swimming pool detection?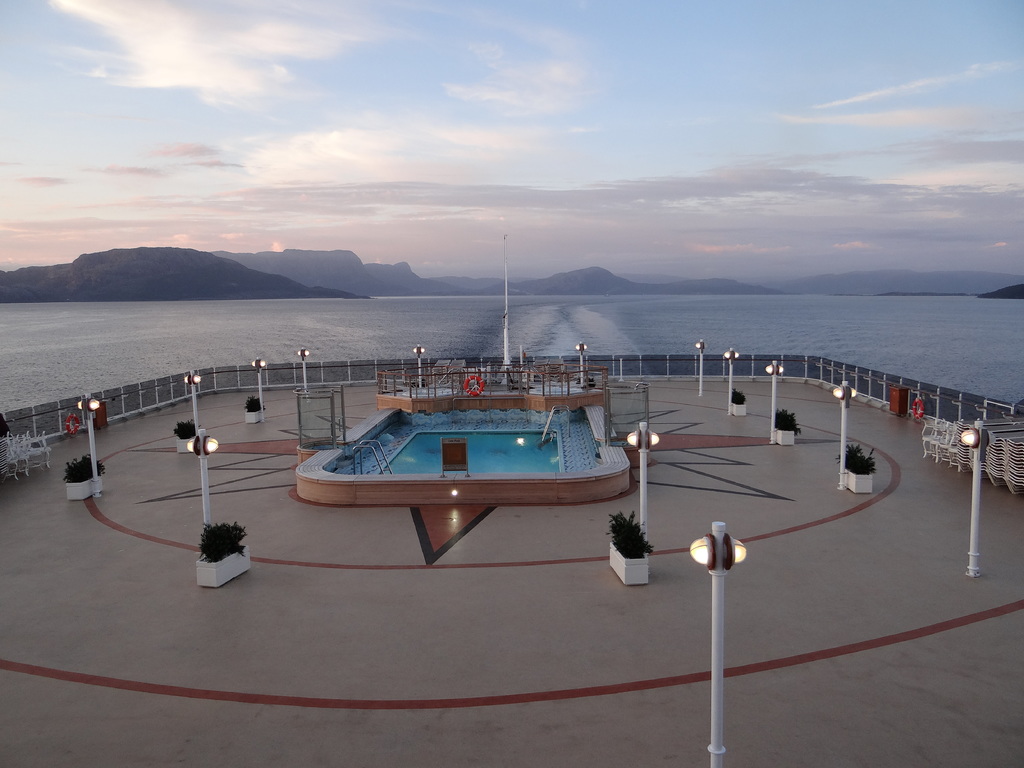
{"left": 375, "top": 424, "right": 560, "bottom": 475}
